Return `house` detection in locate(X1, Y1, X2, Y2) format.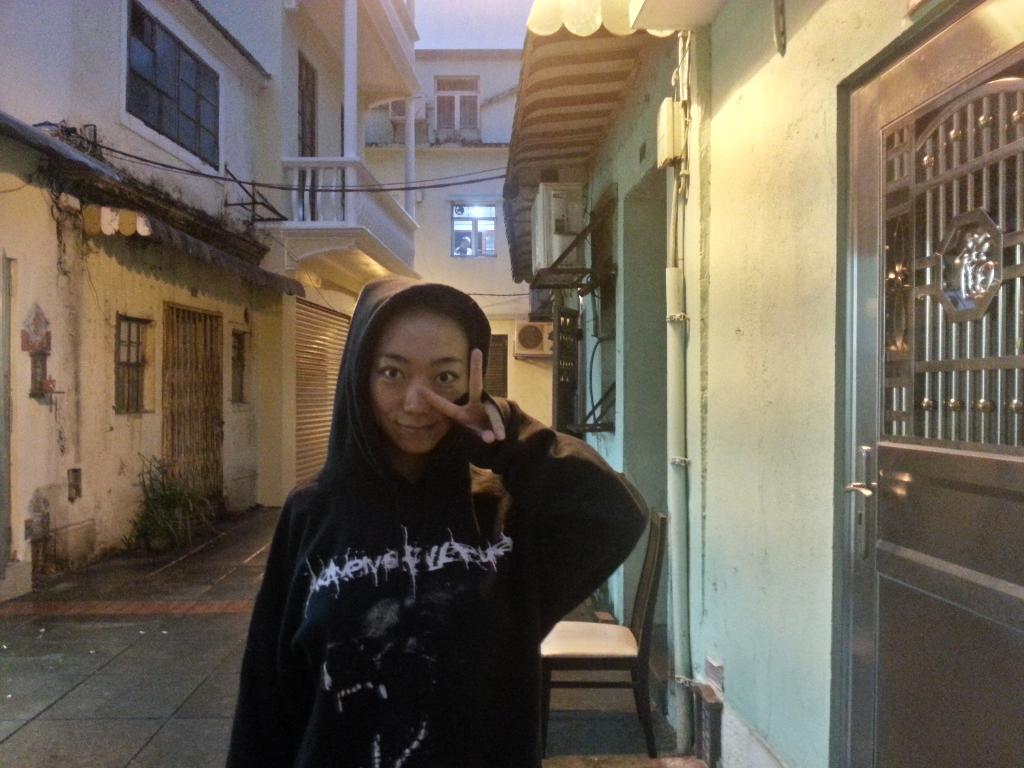
locate(502, 0, 1023, 767).
